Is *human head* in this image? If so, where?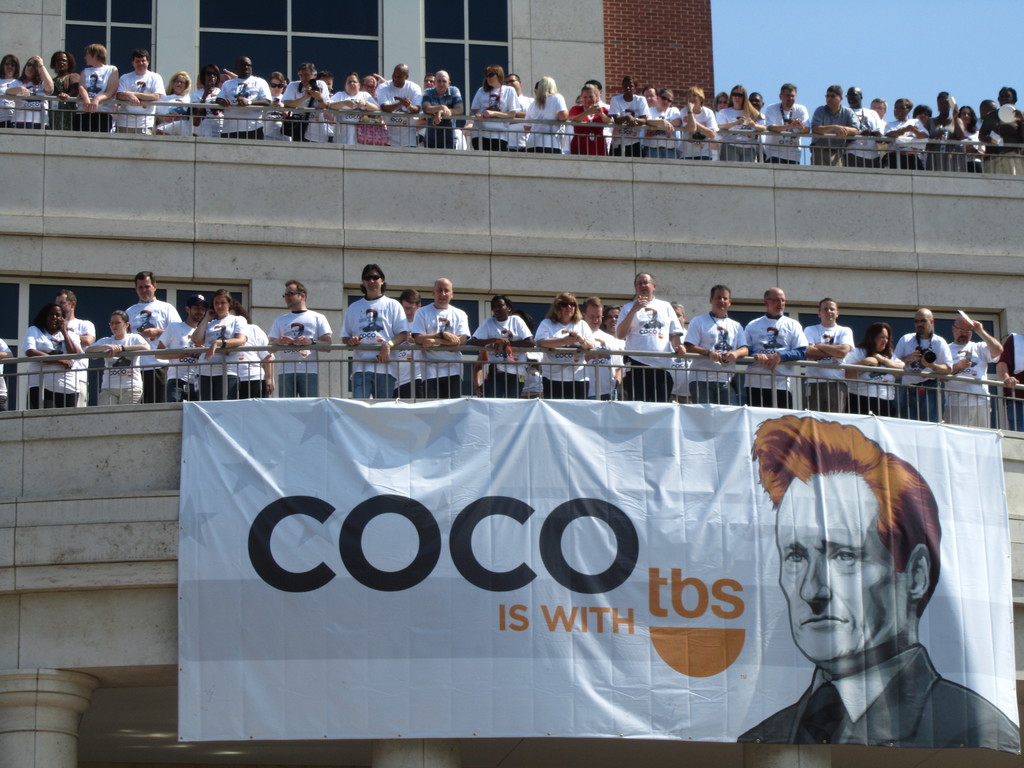
Yes, at x1=913, y1=307, x2=934, y2=333.
